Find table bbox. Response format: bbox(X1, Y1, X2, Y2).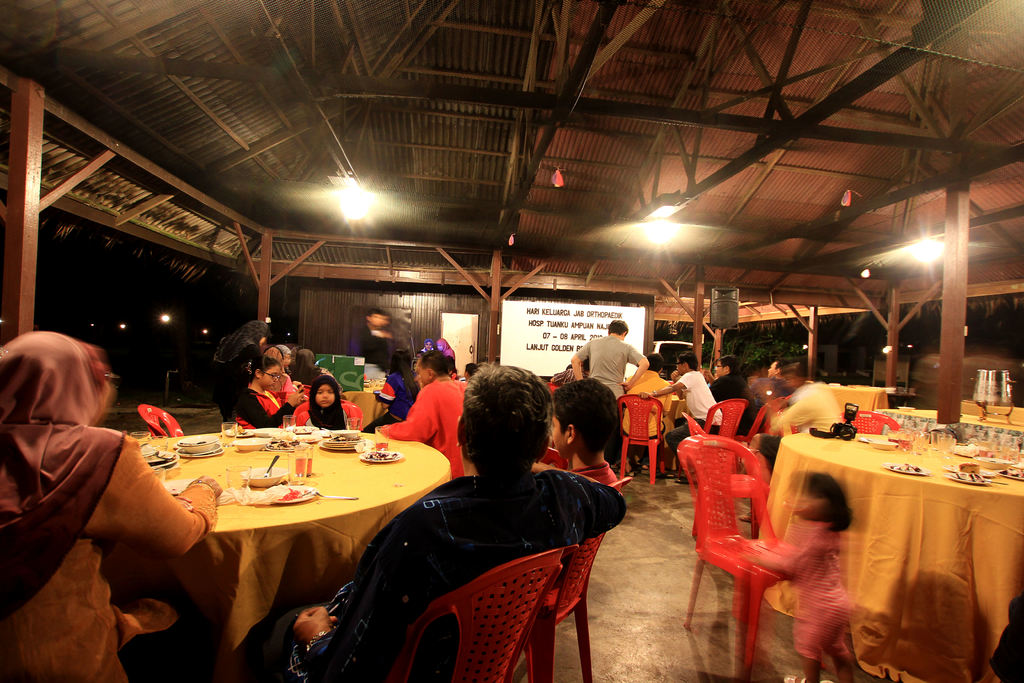
bbox(744, 403, 1023, 682).
